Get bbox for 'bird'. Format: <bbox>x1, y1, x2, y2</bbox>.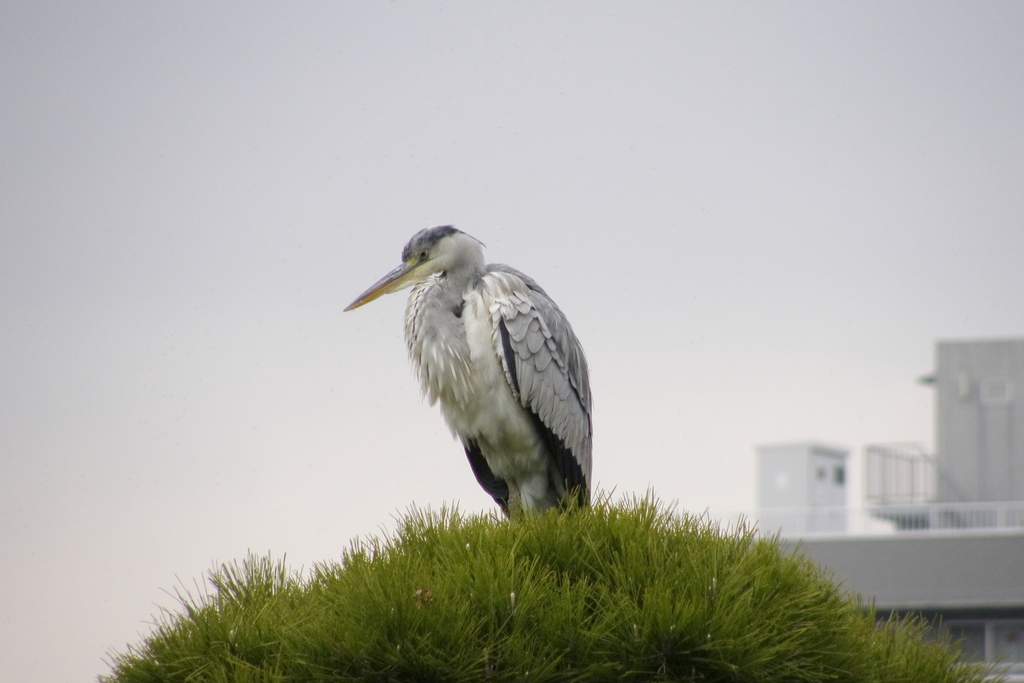
<bbox>333, 224, 609, 559</bbox>.
